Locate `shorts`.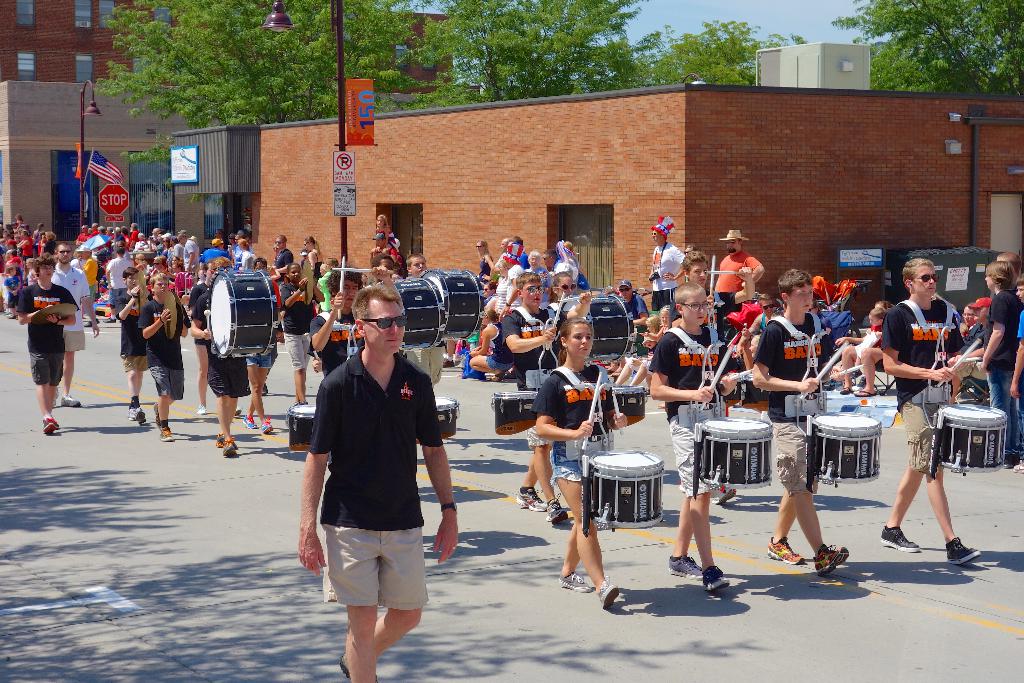
Bounding box: [553, 449, 583, 481].
